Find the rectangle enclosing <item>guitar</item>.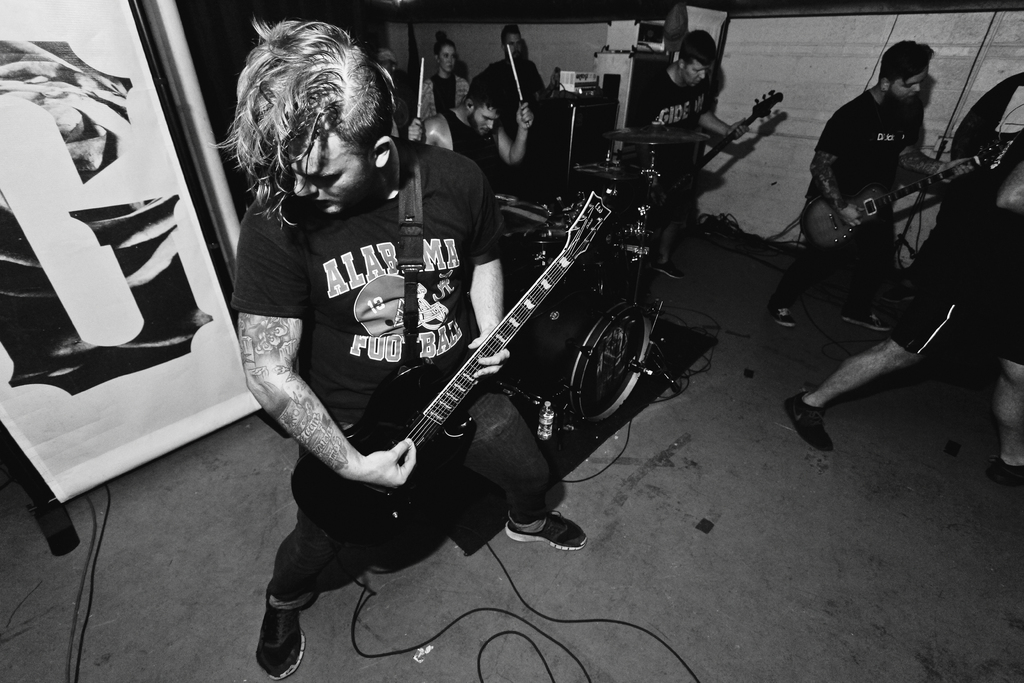
bbox=(307, 195, 651, 577).
